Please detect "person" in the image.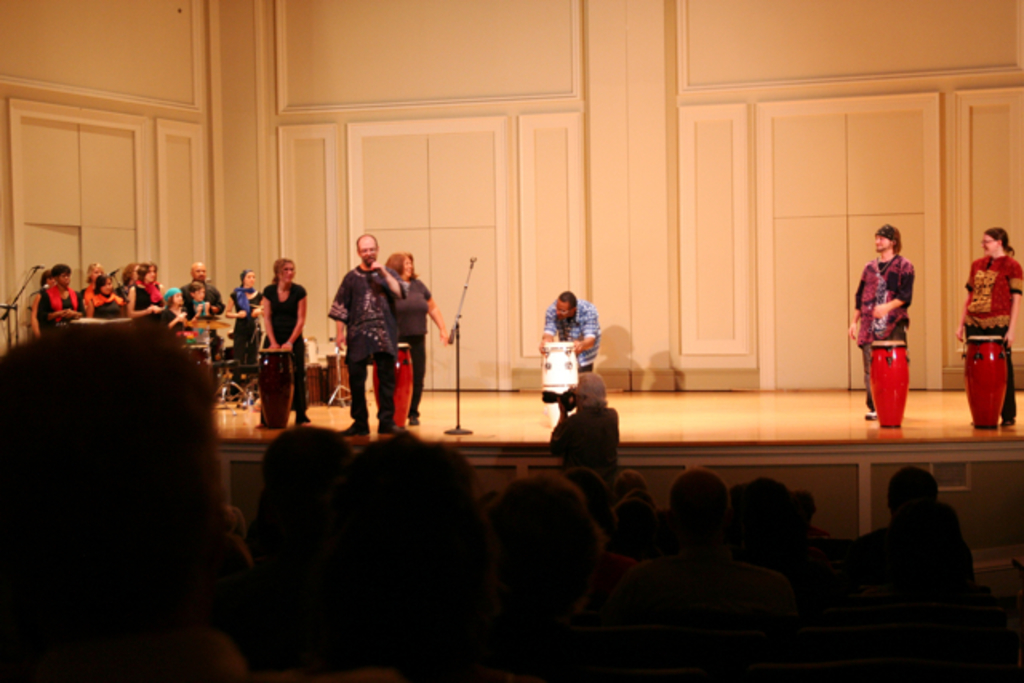
detection(328, 229, 398, 433).
